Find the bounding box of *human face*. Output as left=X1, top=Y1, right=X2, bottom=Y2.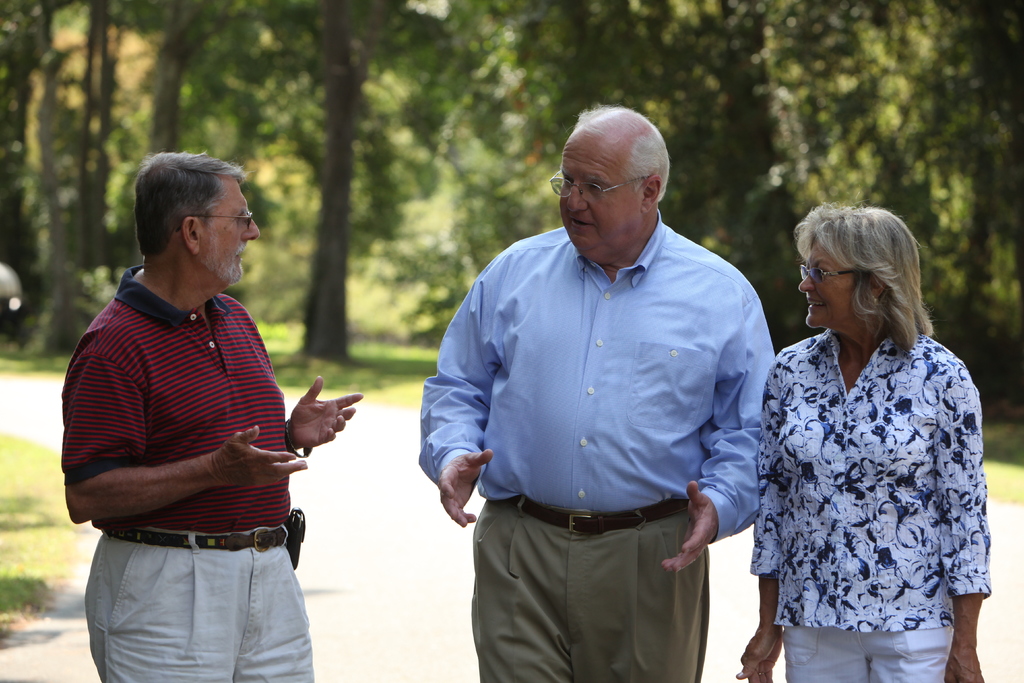
left=193, top=175, right=260, bottom=288.
